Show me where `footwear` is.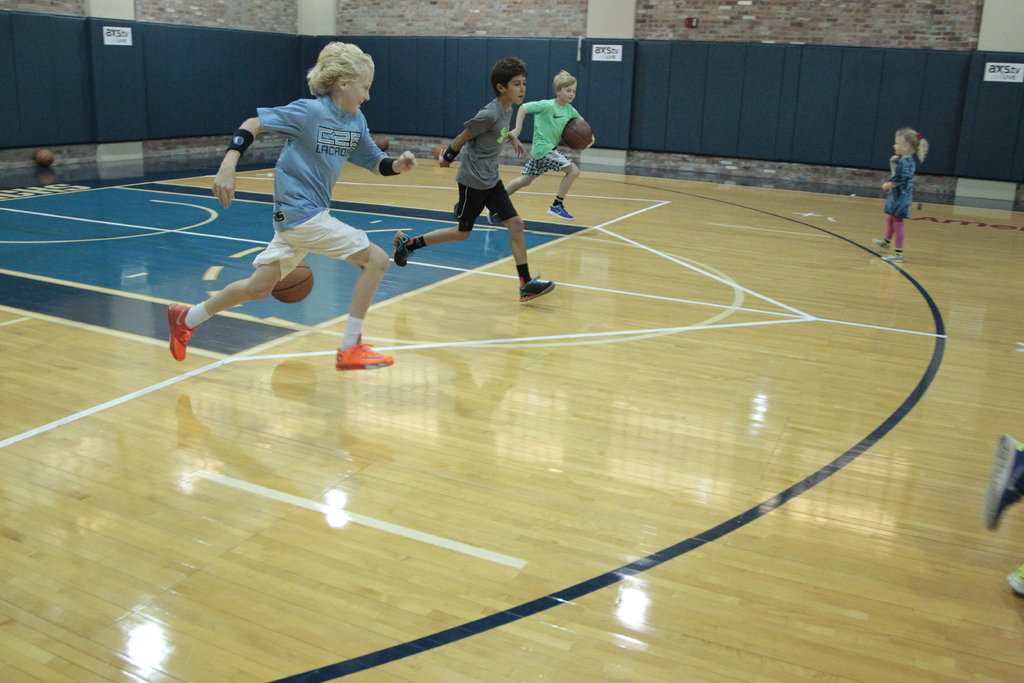
`footwear` is at bbox(1005, 562, 1023, 595).
